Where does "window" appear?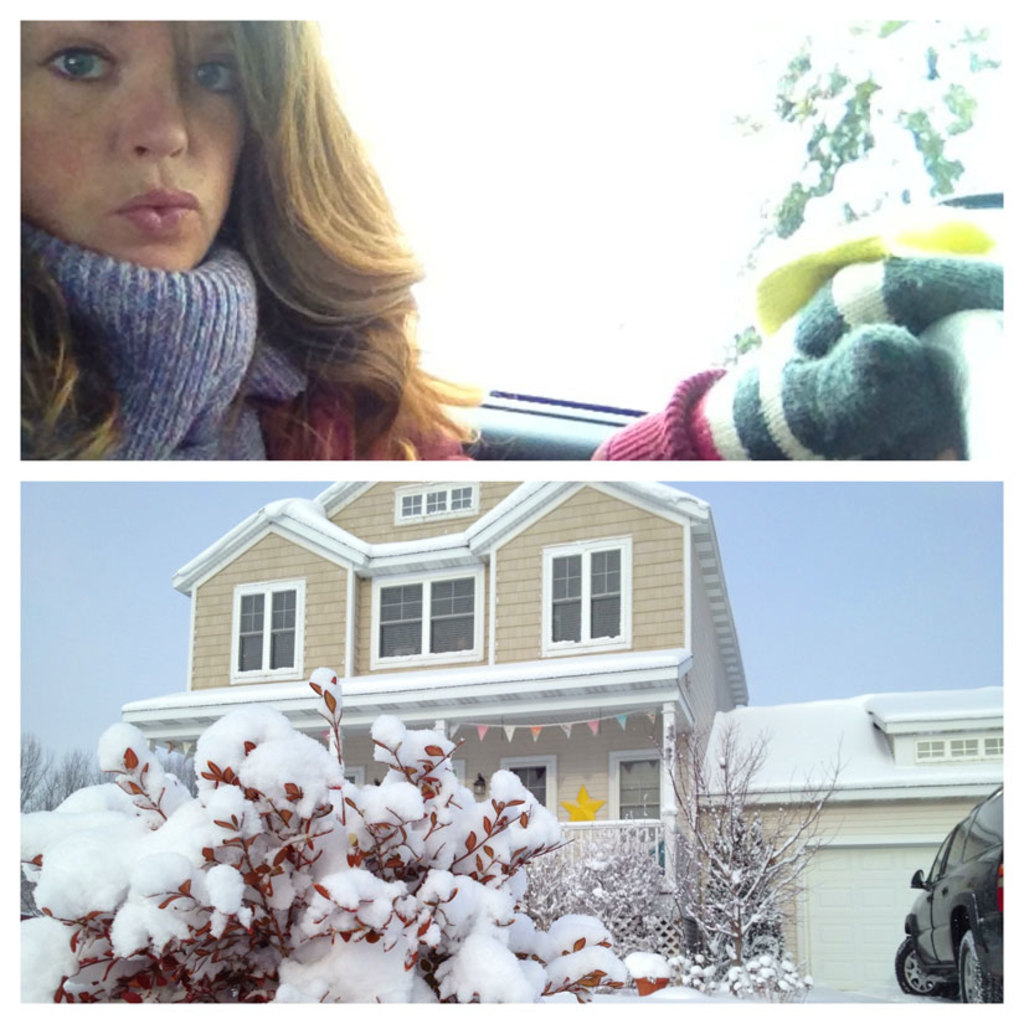
Appears at region(392, 483, 480, 523).
